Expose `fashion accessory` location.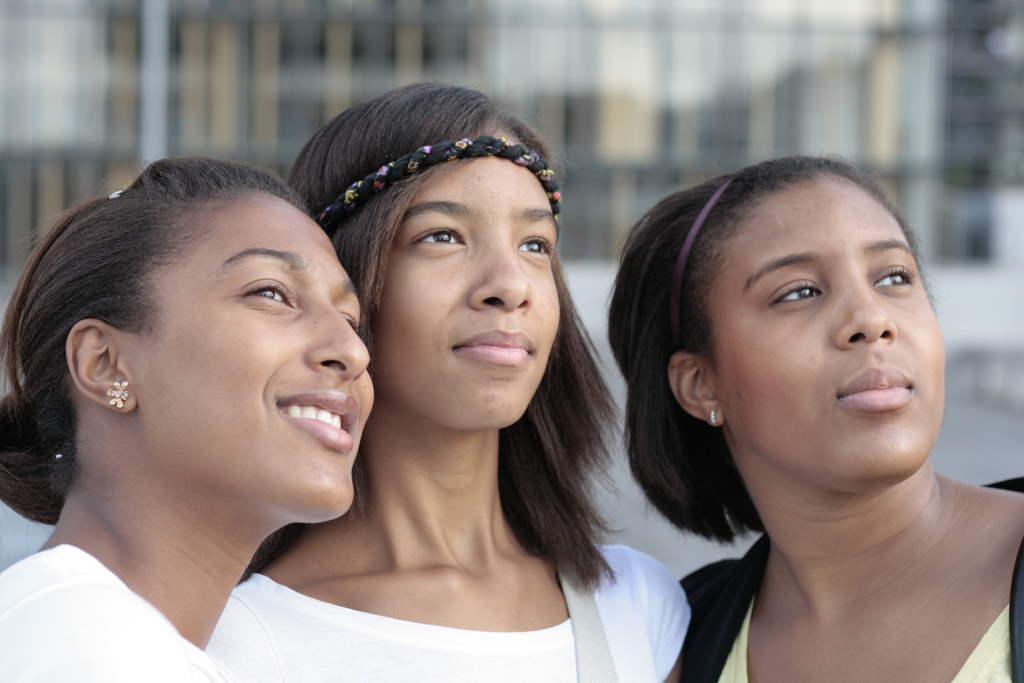
Exposed at select_region(709, 407, 717, 427).
